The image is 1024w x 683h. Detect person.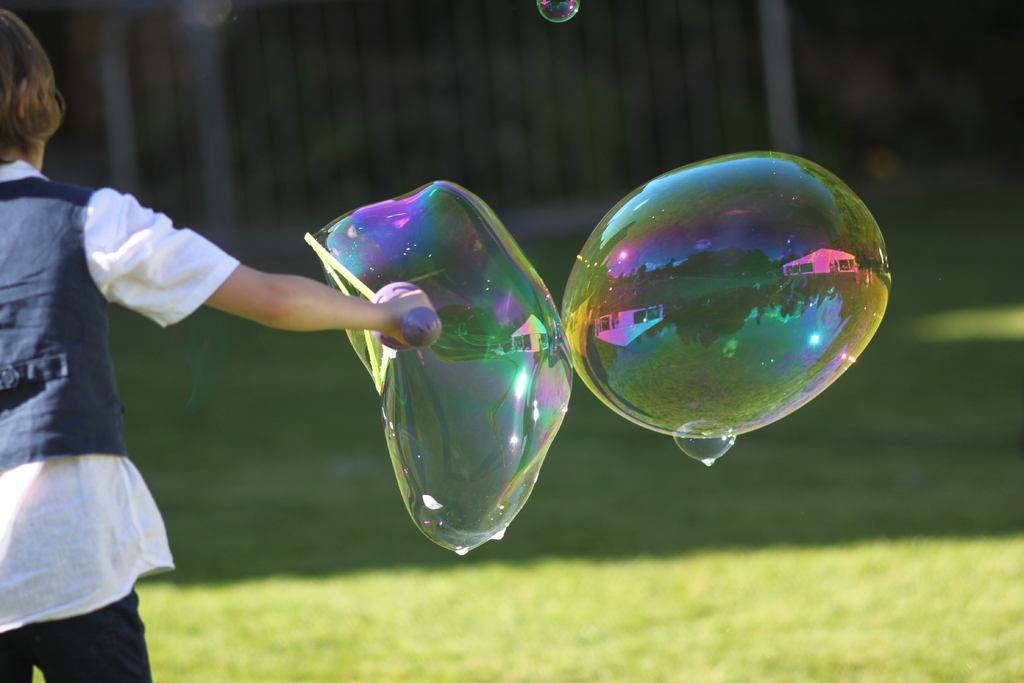
Detection: 0/1/433/682.
